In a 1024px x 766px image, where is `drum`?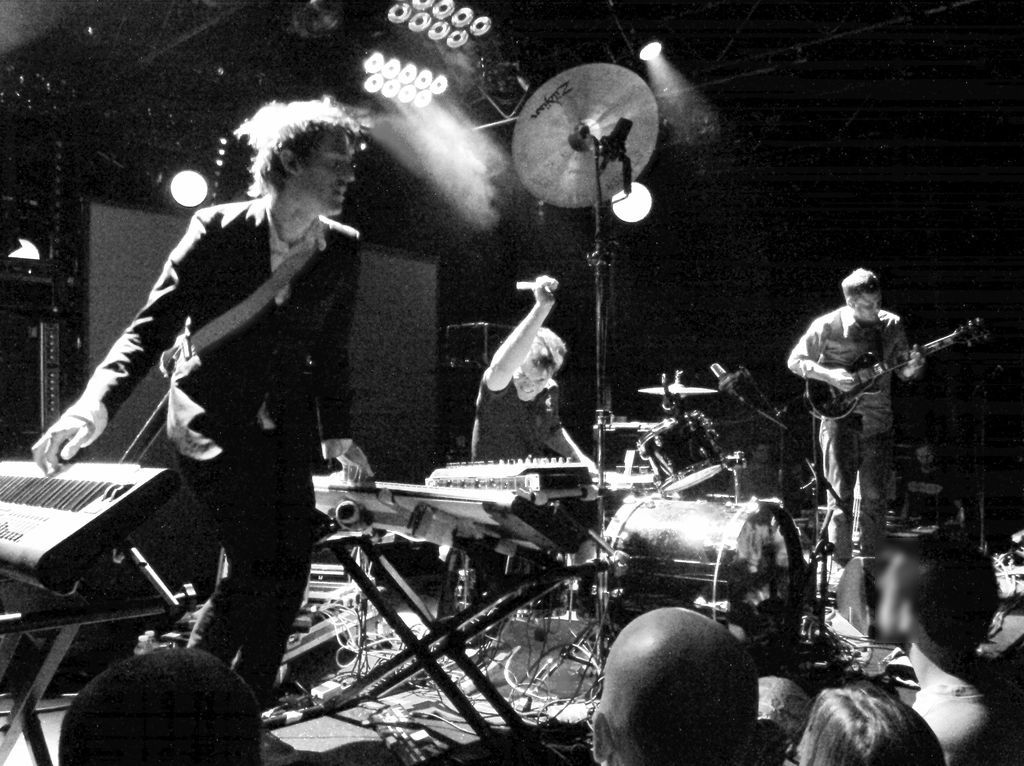
[657, 446, 757, 499].
